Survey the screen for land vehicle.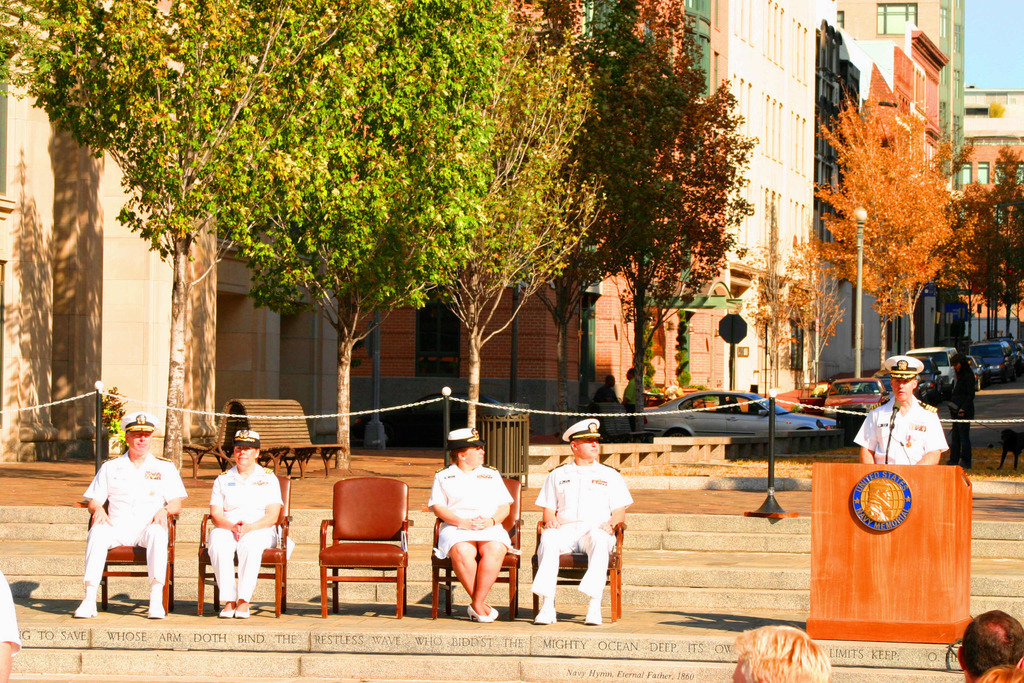
Survey found: BBox(968, 340, 1015, 386).
